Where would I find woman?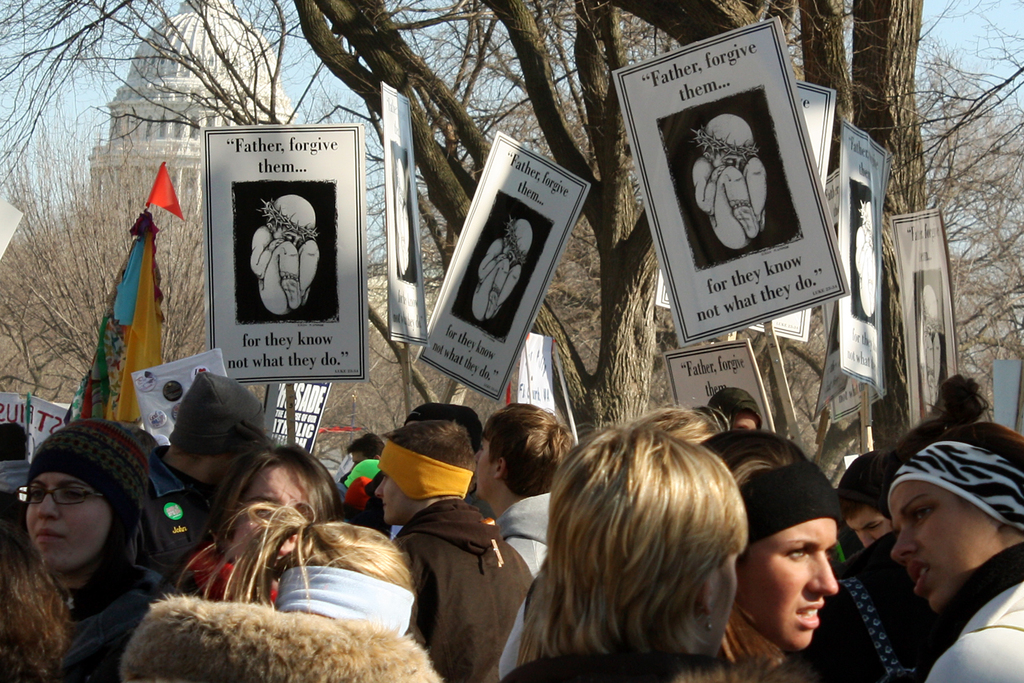
At l=170, t=436, r=340, b=604.
